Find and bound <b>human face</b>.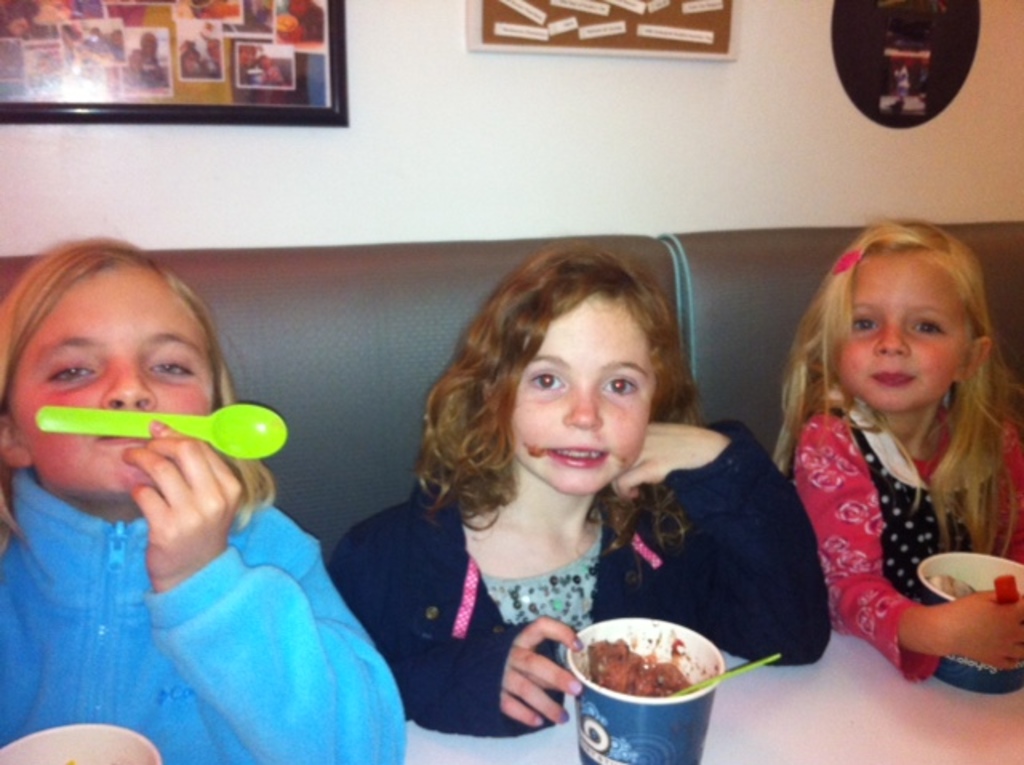
Bound: box(21, 261, 208, 499).
